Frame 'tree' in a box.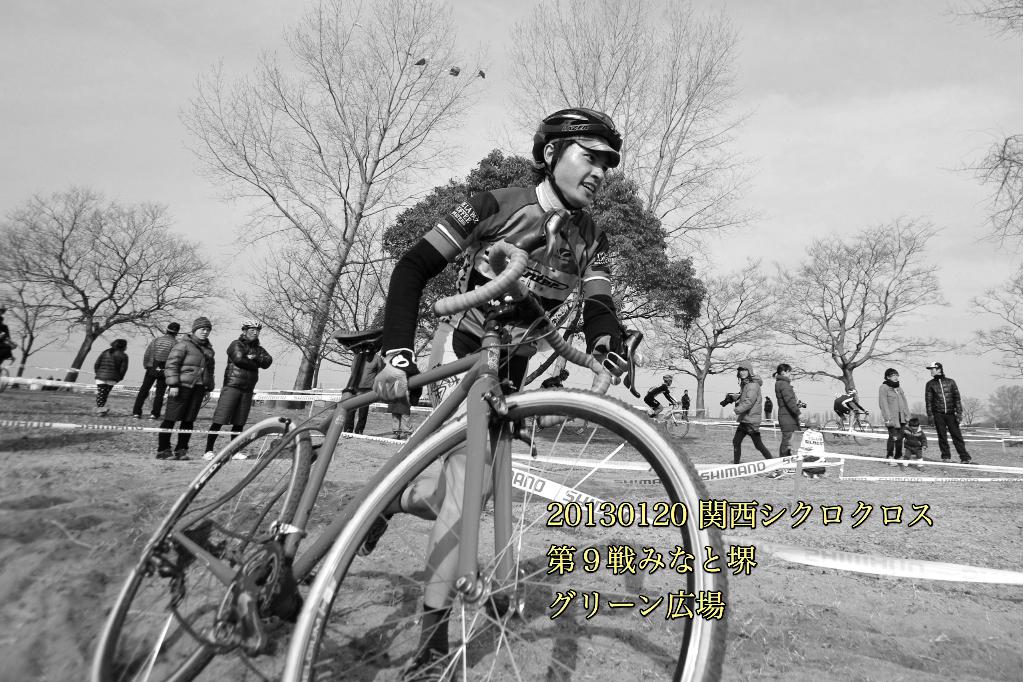
[612, 241, 806, 428].
